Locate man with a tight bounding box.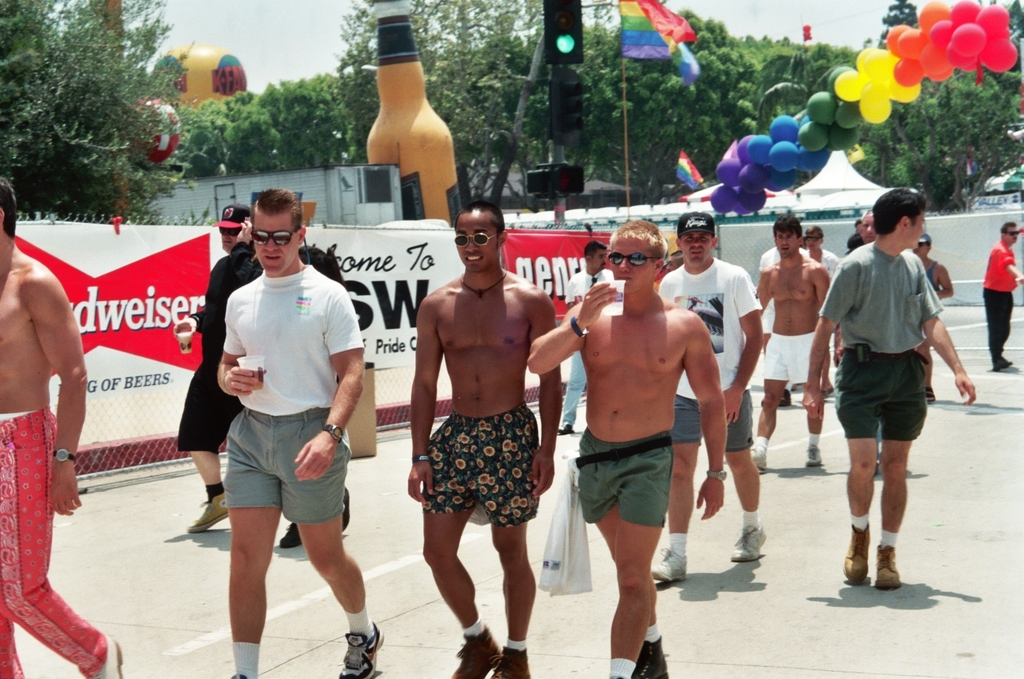
404/197/562/678.
